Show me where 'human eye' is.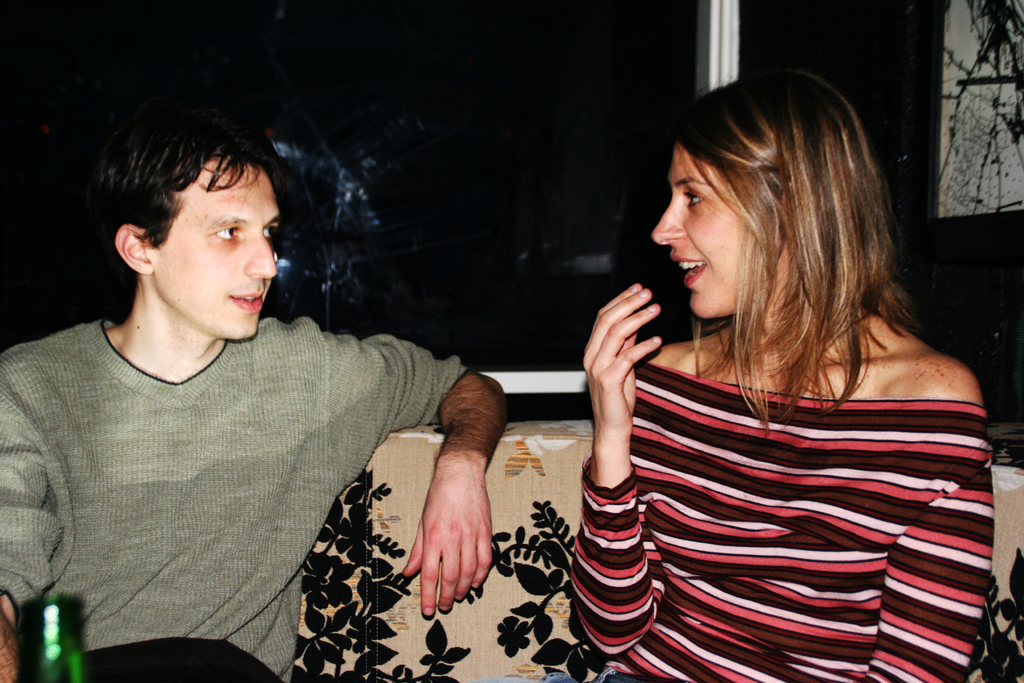
'human eye' is at box=[211, 224, 241, 243].
